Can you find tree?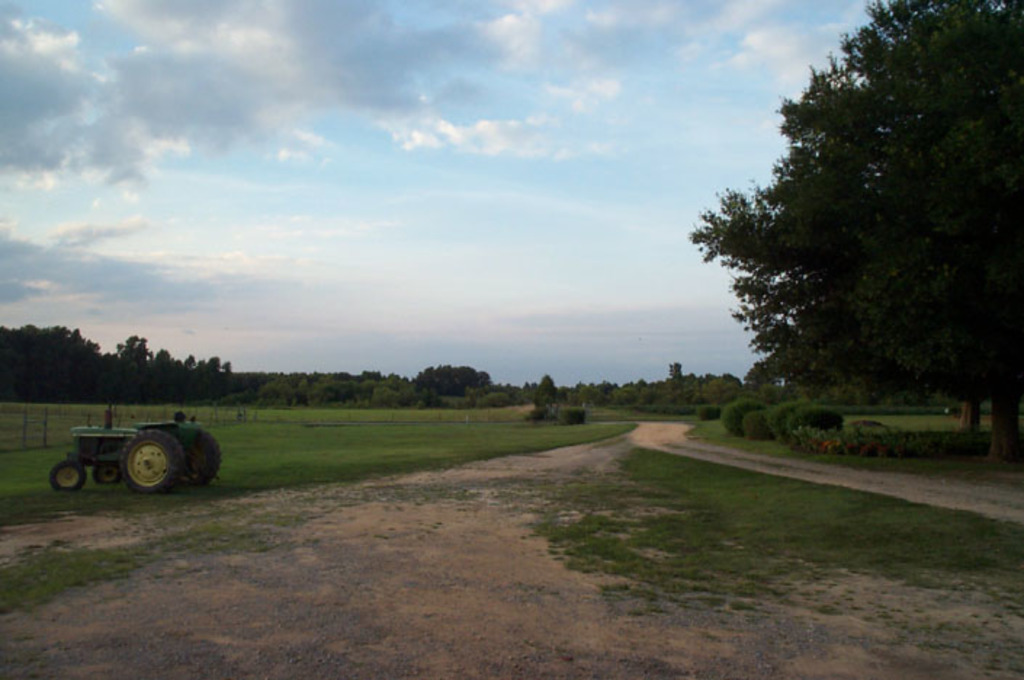
Yes, bounding box: bbox=(113, 330, 168, 405).
